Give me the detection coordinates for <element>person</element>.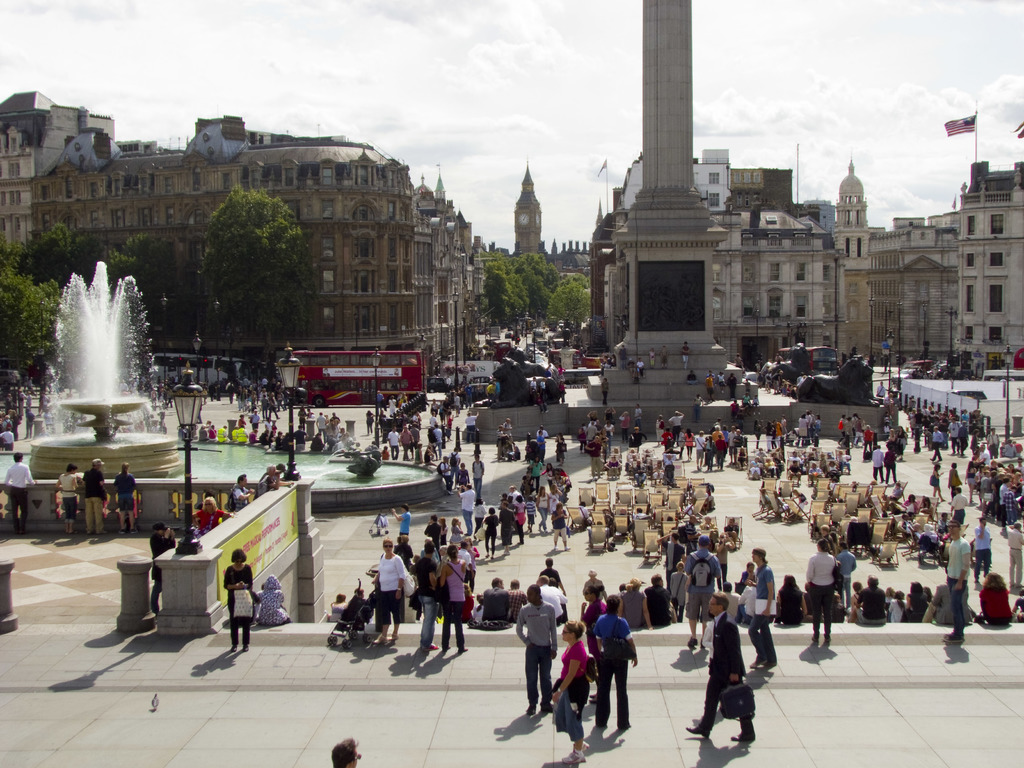
bbox=[278, 460, 283, 477].
